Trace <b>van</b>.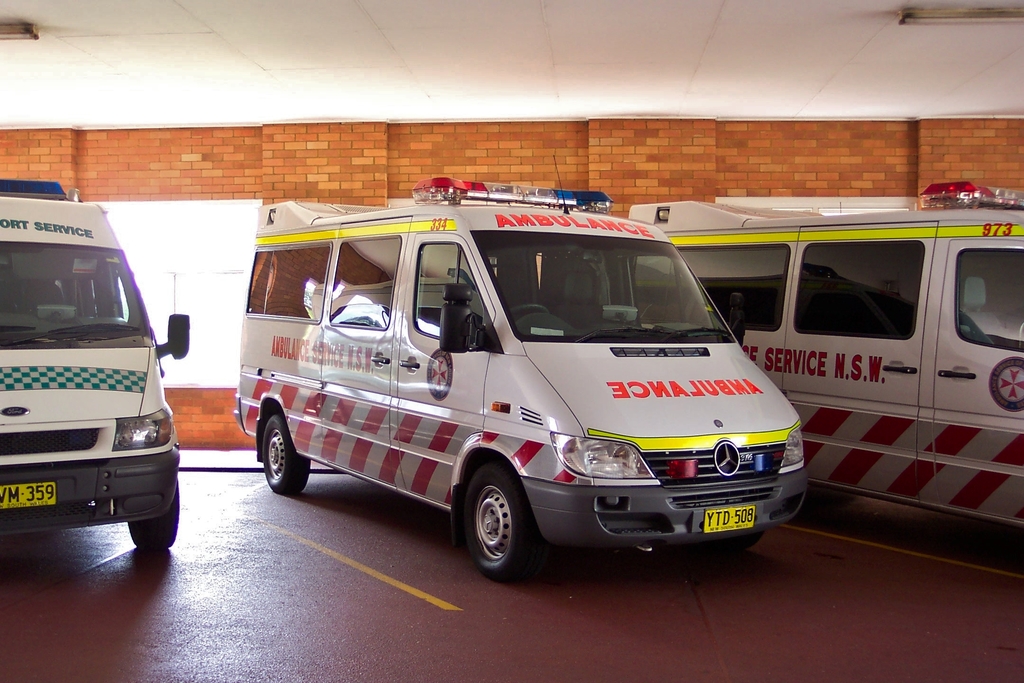
Traced to select_region(0, 174, 191, 551).
